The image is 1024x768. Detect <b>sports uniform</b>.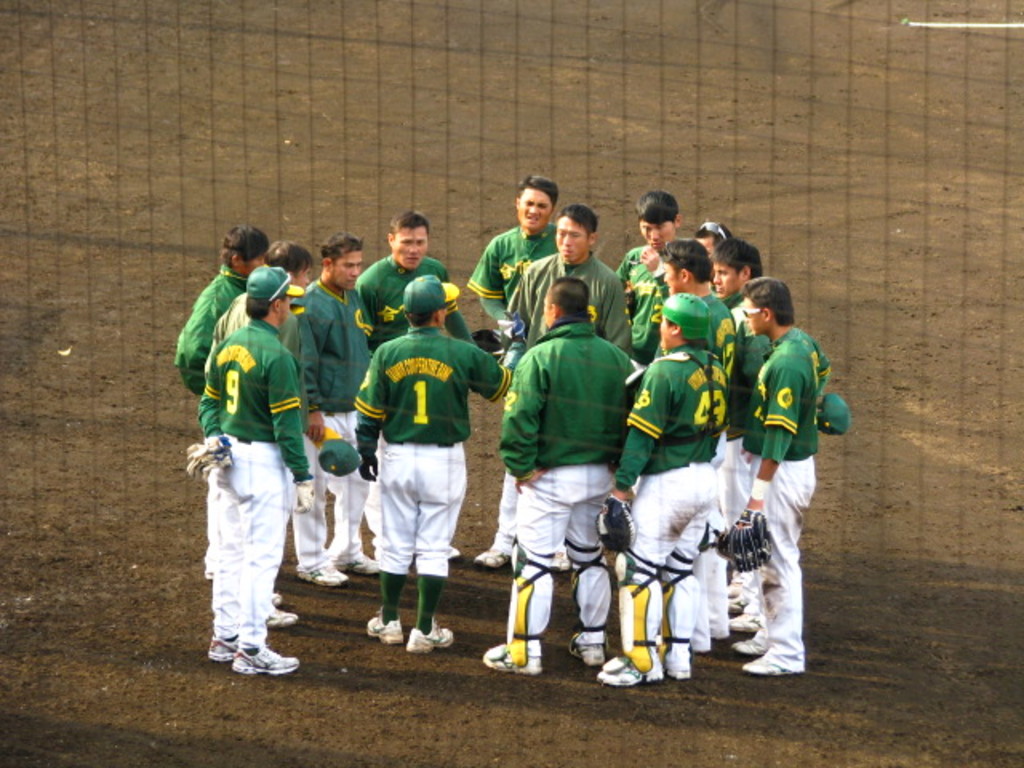
Detection: 197, 298, 298, 627.
